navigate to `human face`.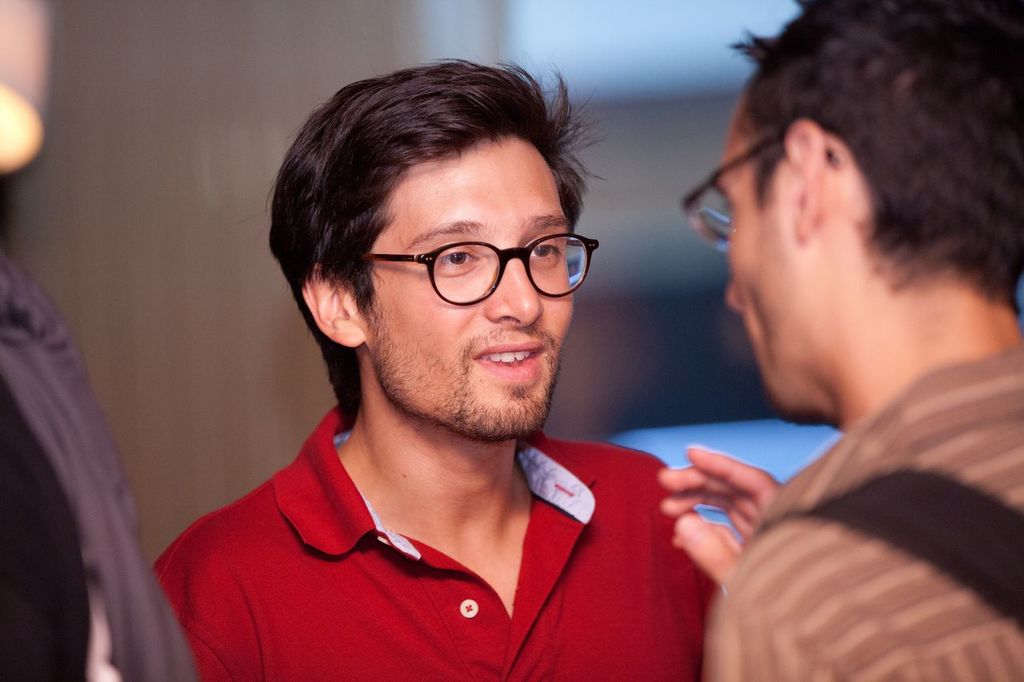
Navigation target: <region>718, 94, 793, 410</region>.
